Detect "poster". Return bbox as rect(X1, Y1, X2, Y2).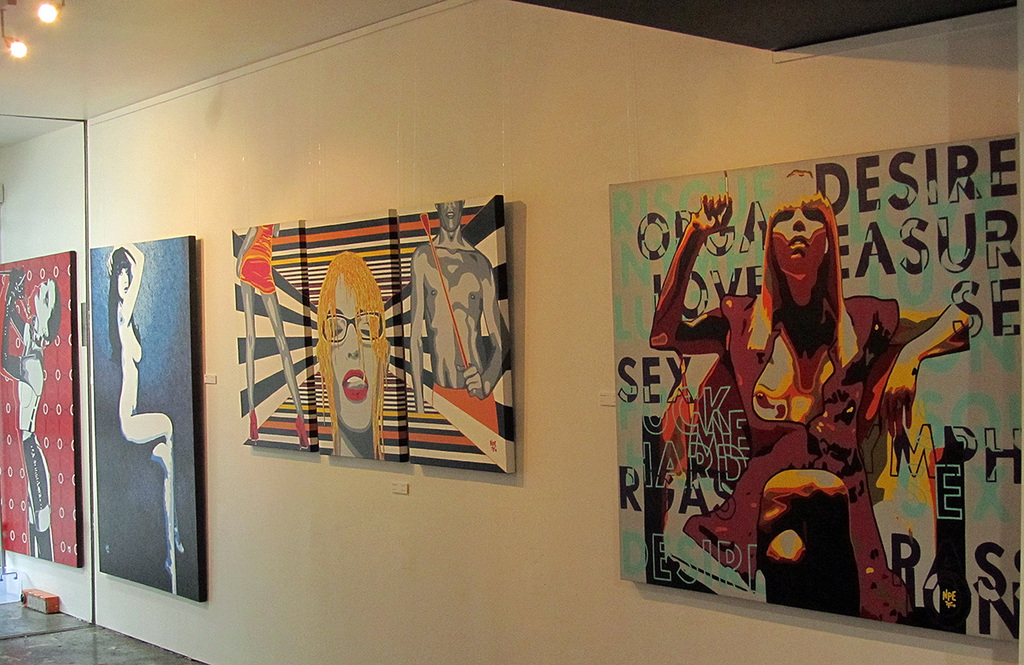
rect(605, 136, 1023, 647).
